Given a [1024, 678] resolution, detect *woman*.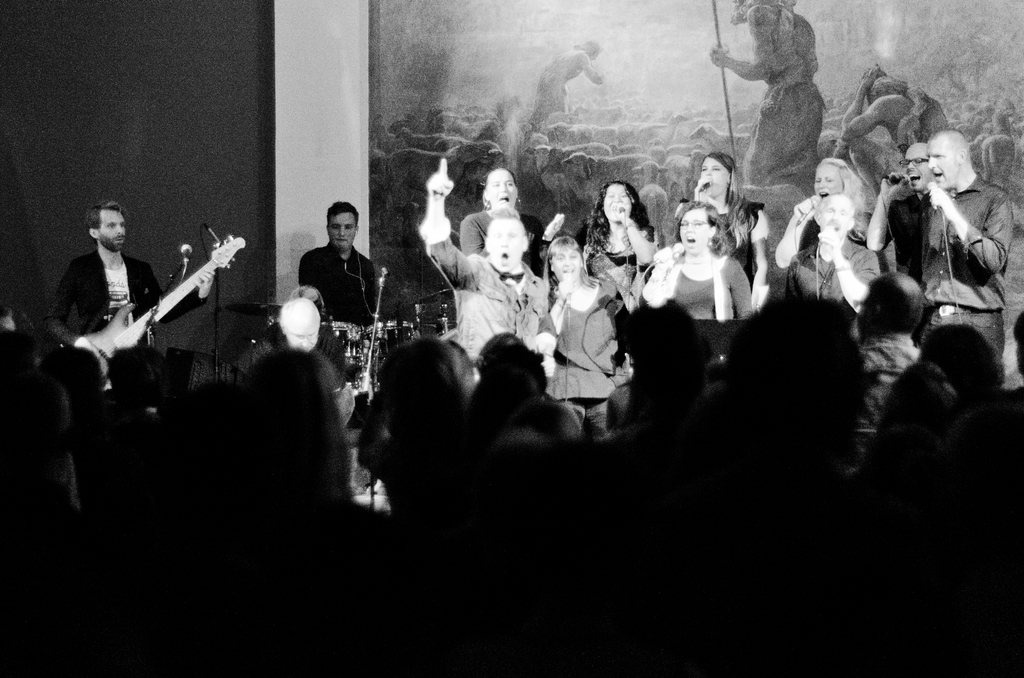
select_region(674, 153, 770, 311).
